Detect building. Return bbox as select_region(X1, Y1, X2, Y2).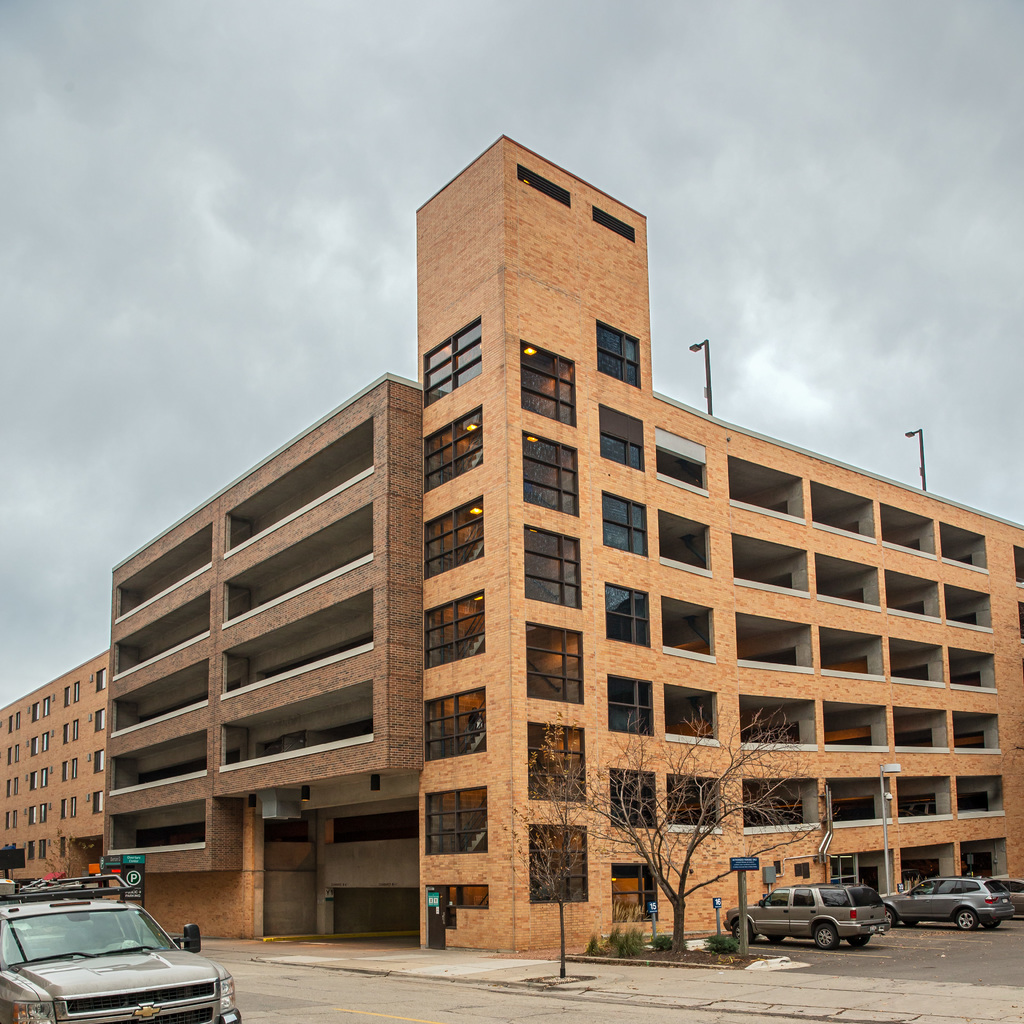
select_region(0, 134, 1023, 961).
